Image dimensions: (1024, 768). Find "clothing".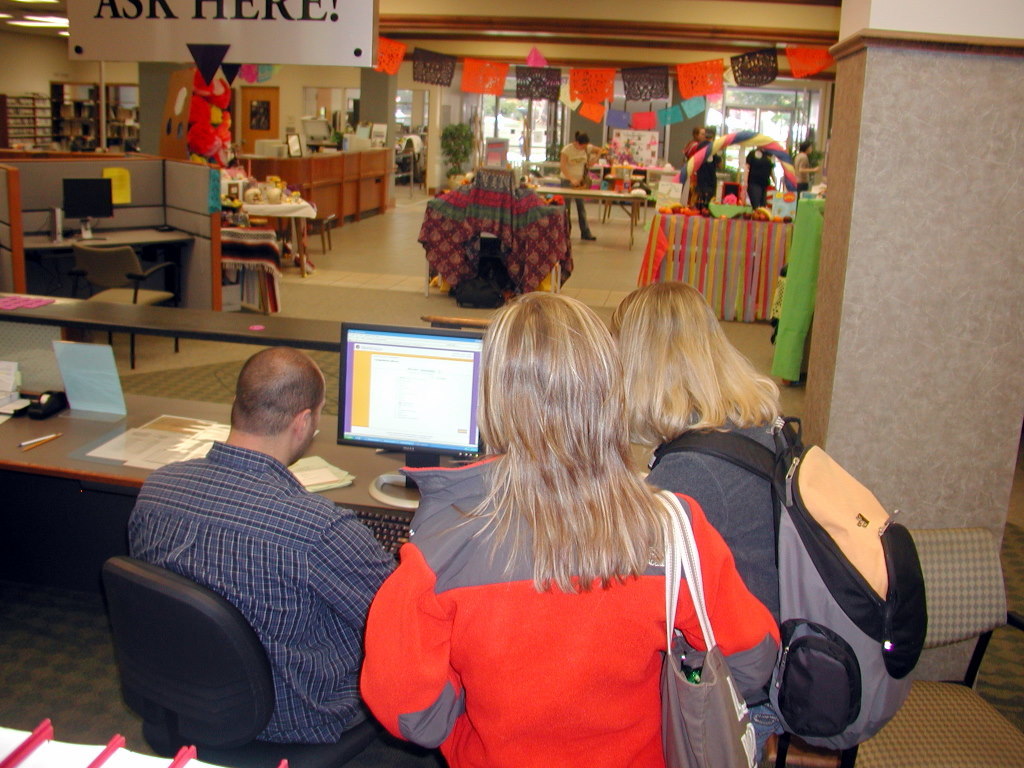
pyautogui.locateOnScreen(556, 142, 595, 240).
